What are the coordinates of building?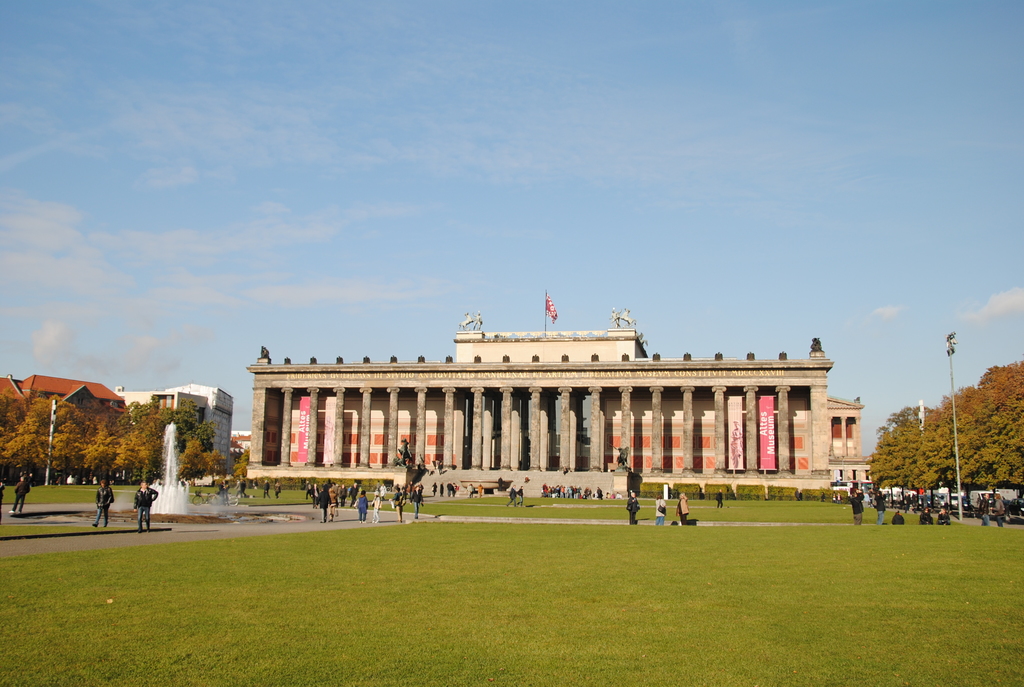
(x1=125, y1=380, x2=232, y2=469).
